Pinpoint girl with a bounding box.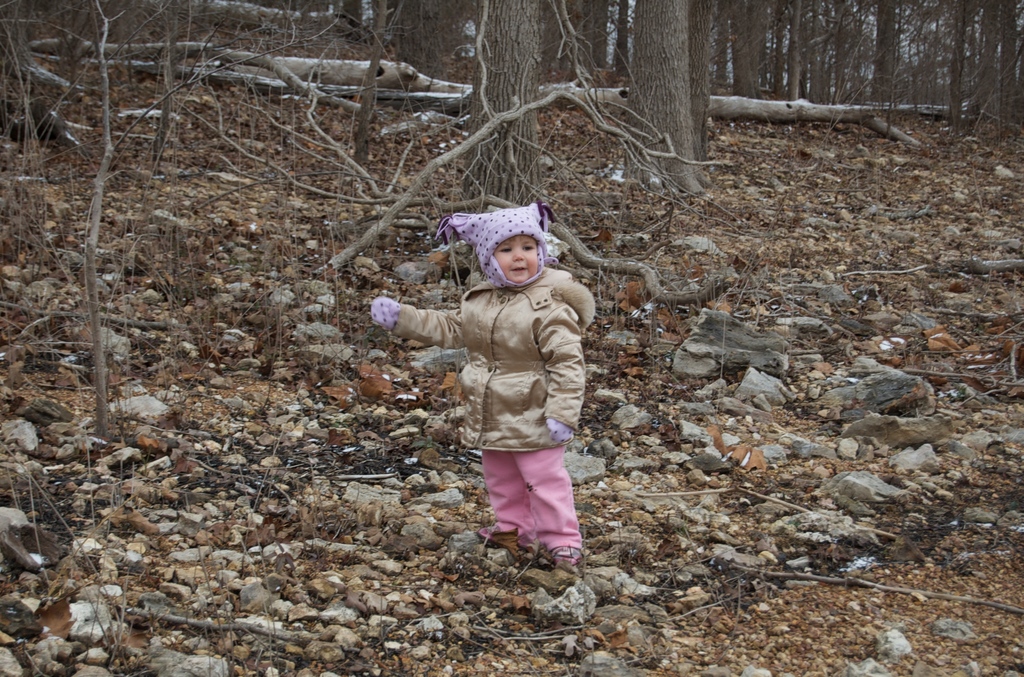
(370, 200, 598, 566).
